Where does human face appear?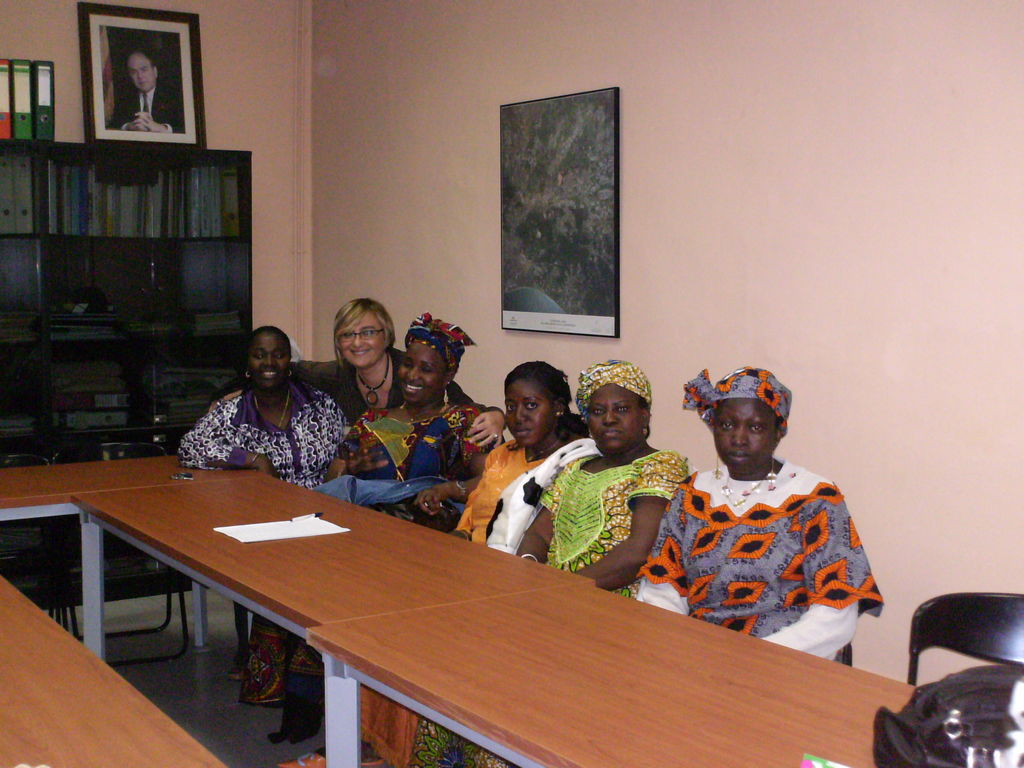
Appears at box(129, 56, 155, 93).
